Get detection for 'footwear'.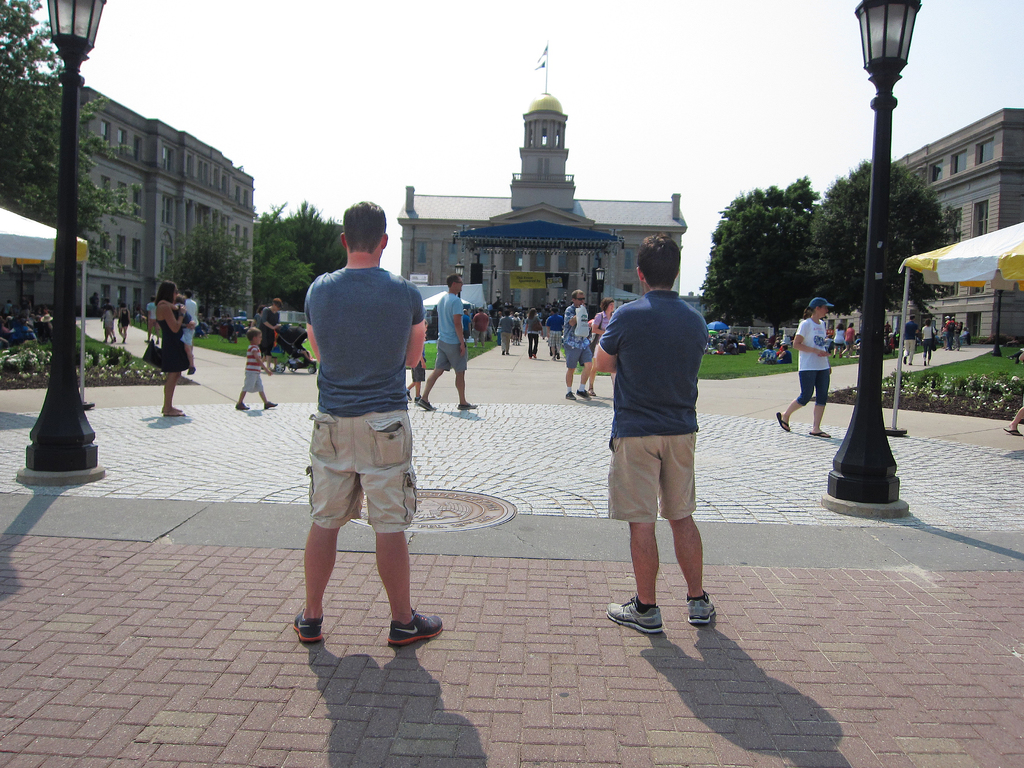
Detection: bbox(563, 390, 574, 399).
